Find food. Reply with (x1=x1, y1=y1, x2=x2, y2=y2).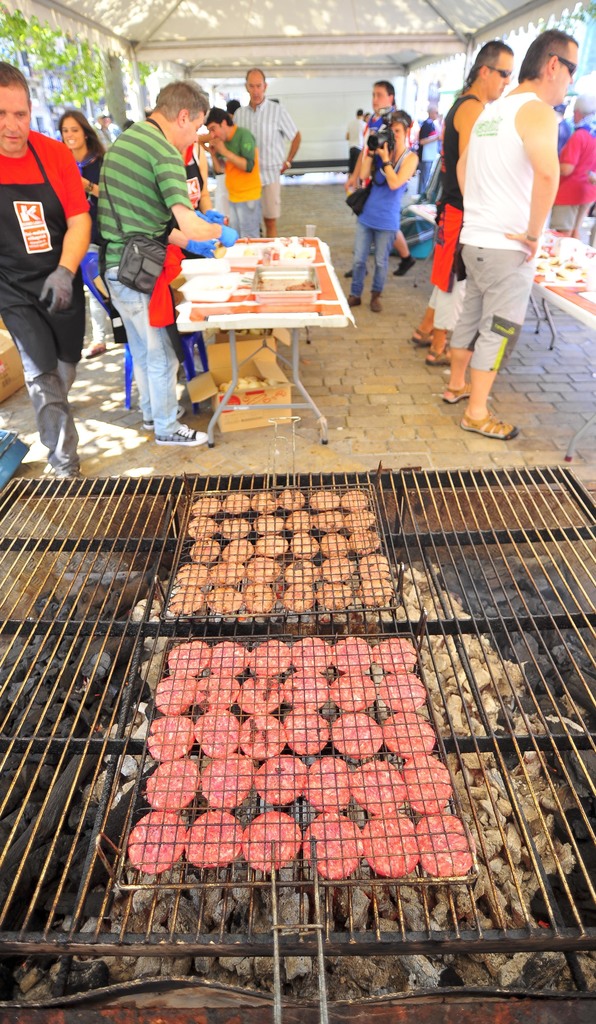
(x1=313, y1=509, x2=345, y2=536).
